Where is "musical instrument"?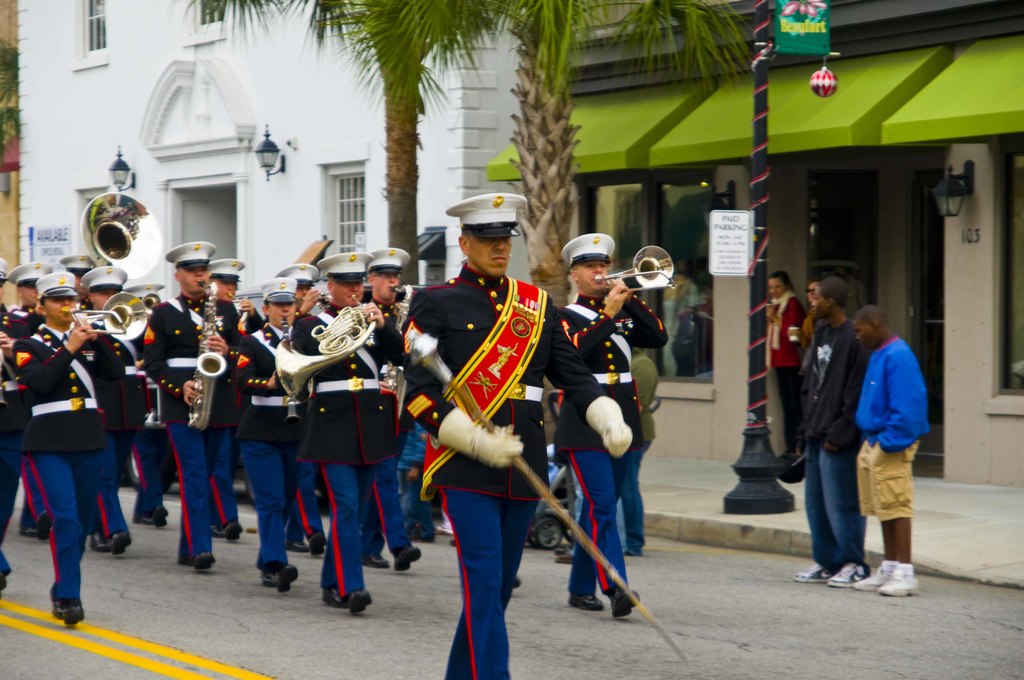
[382, 278, 425, 420].
